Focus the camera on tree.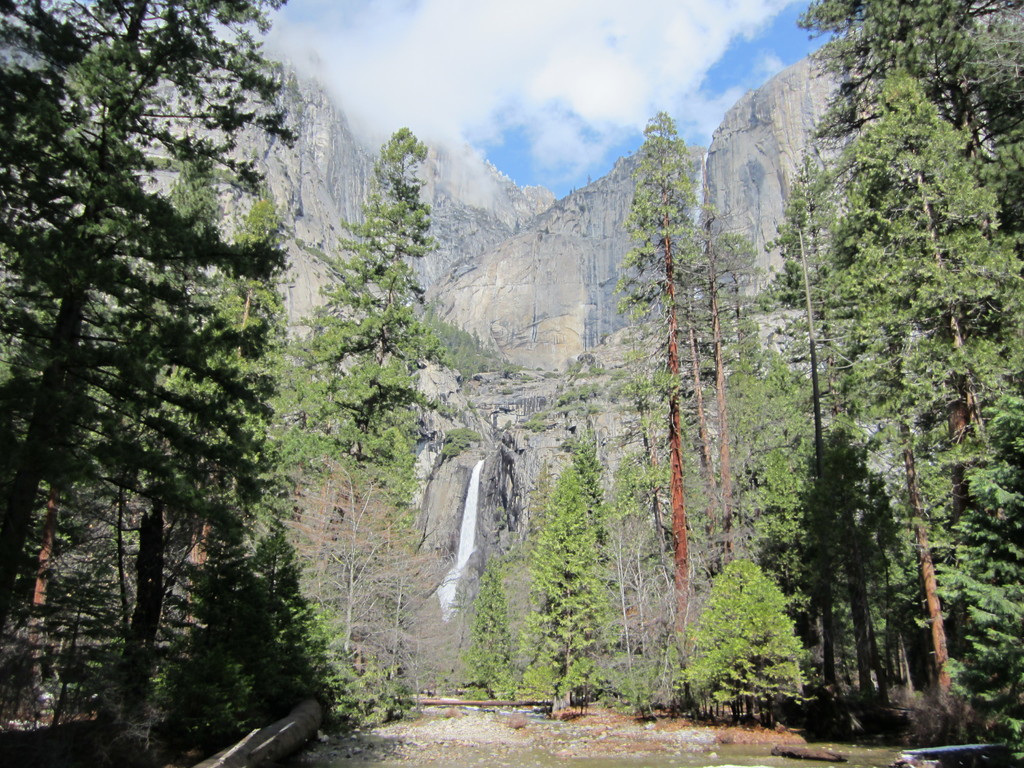
Focus region: box(760, 136, 851, 722).
